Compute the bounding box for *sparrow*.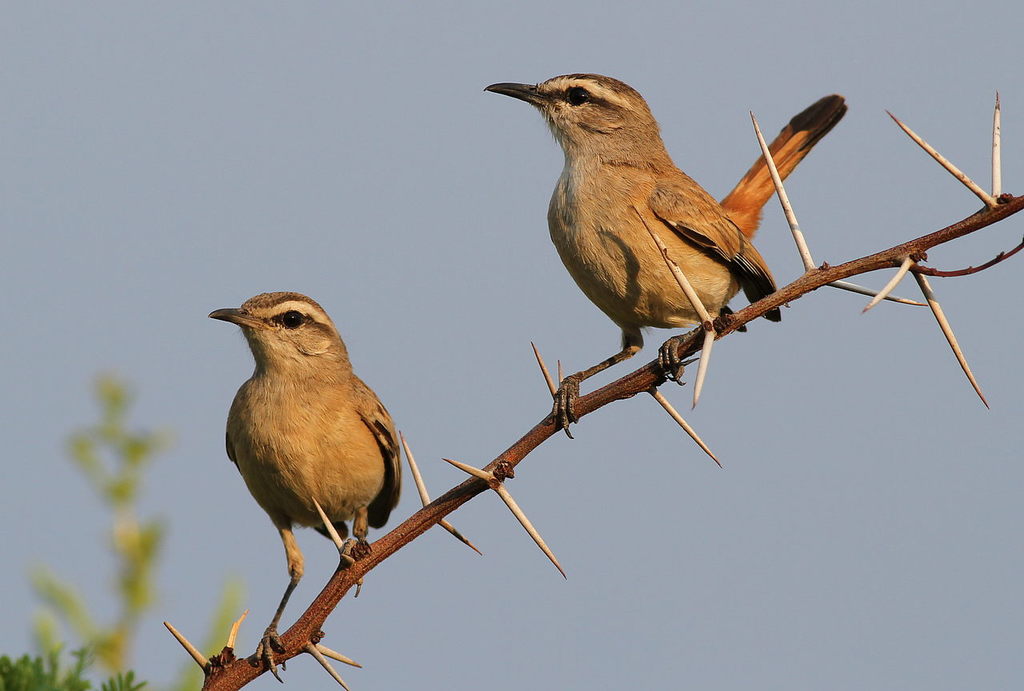
select_region(209, 290, 401, 676).
